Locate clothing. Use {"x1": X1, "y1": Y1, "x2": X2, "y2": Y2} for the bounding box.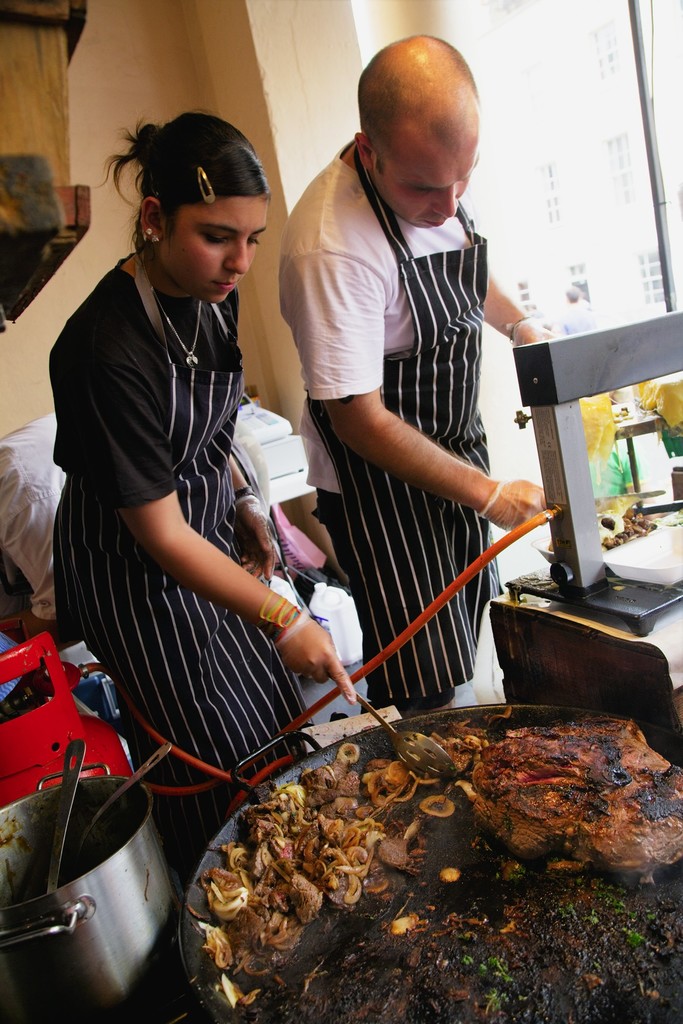
{"x1": 60, "y1": 187, "x2": 311, "y2": 806}.
